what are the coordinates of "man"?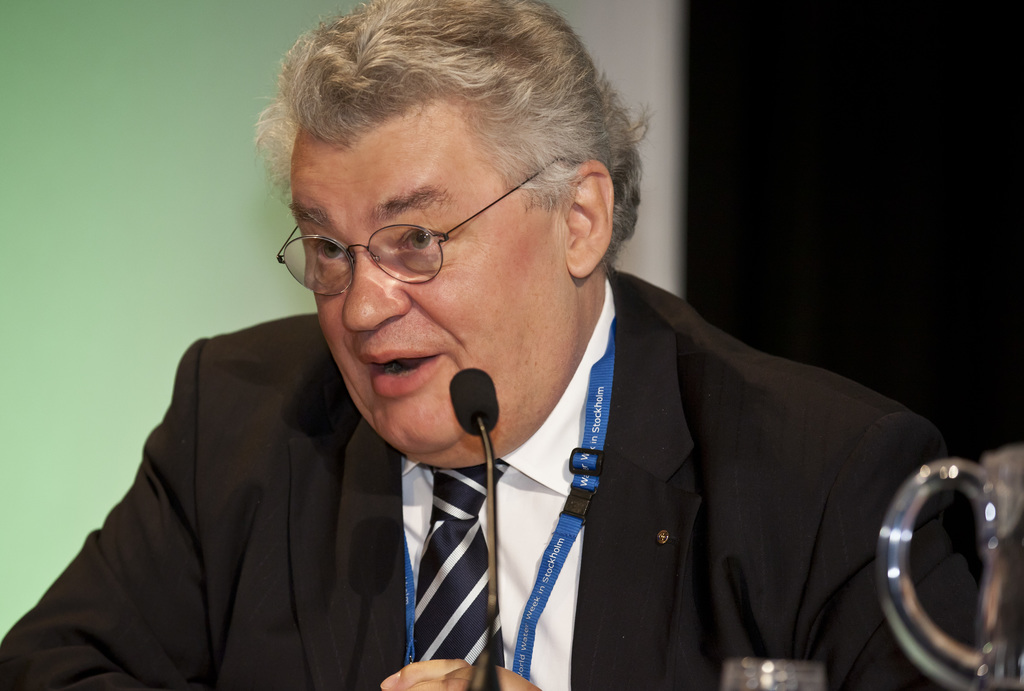
<bbox>0, 0, 988, 690</bbox>.
